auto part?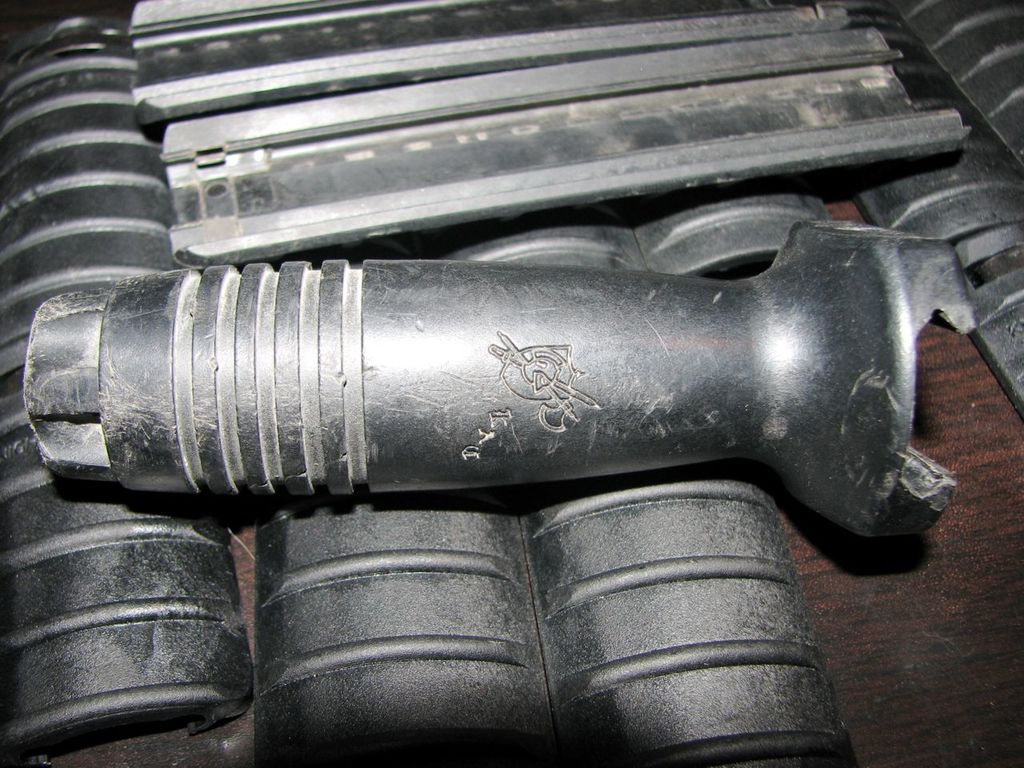
0 134 942 586
